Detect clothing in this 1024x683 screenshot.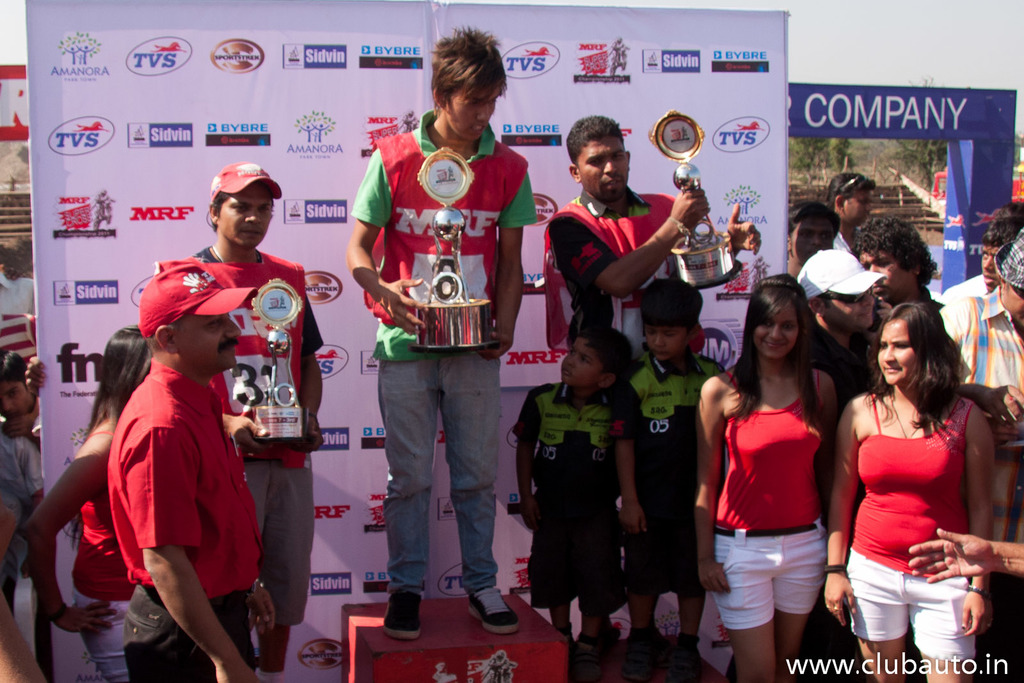
Detection: (618,351,724,595).
